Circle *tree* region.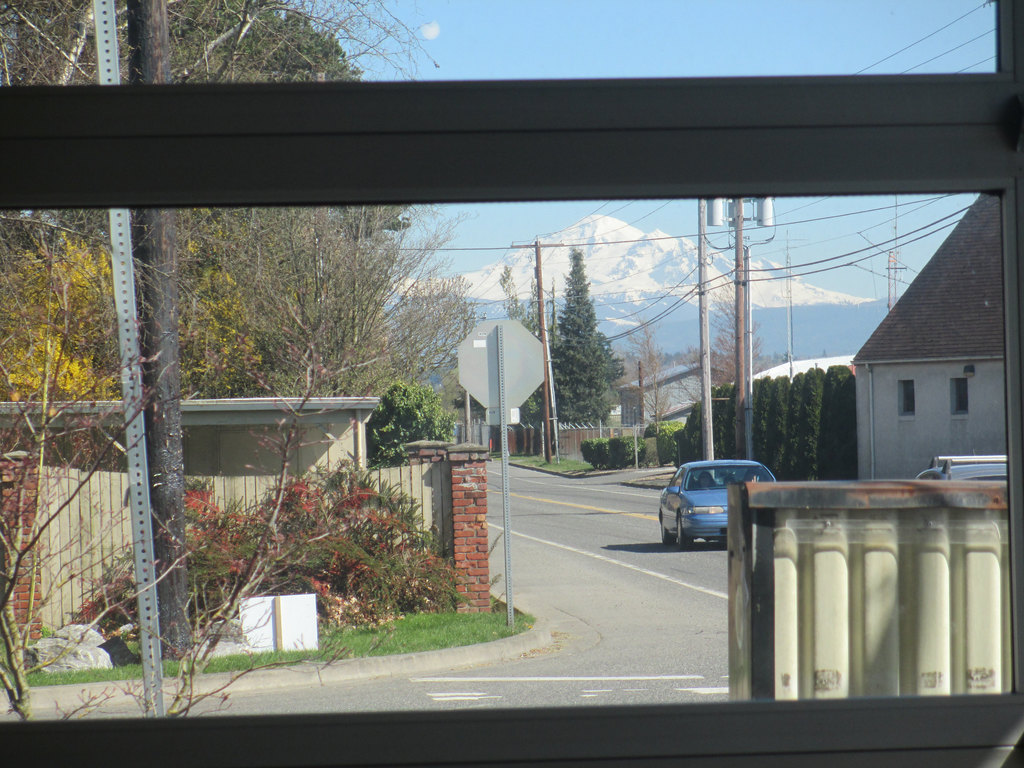
Region: [x1=0, y1=0, x2=414, y2=396].
